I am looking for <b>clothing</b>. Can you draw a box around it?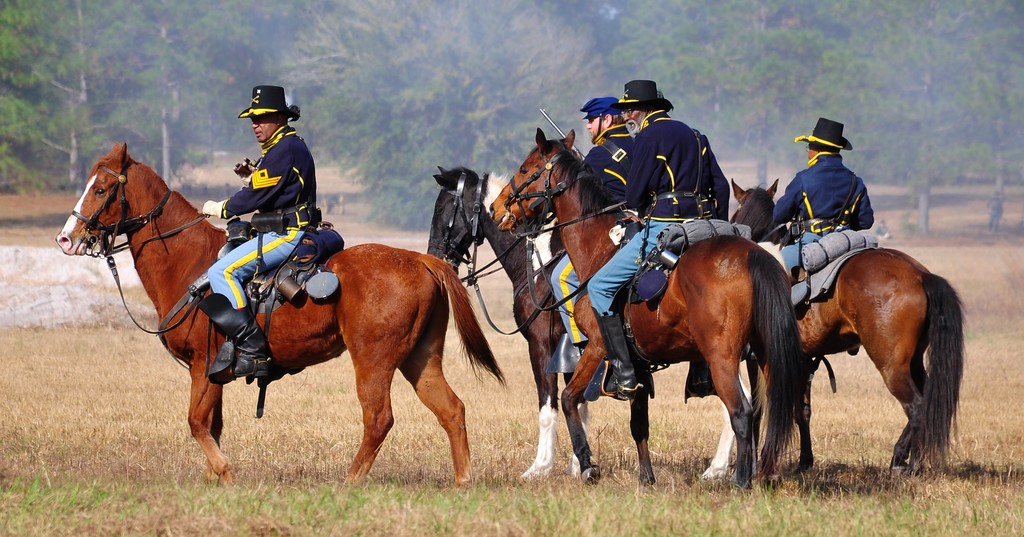
Sure, the bounding box is 592/111/740/326.
